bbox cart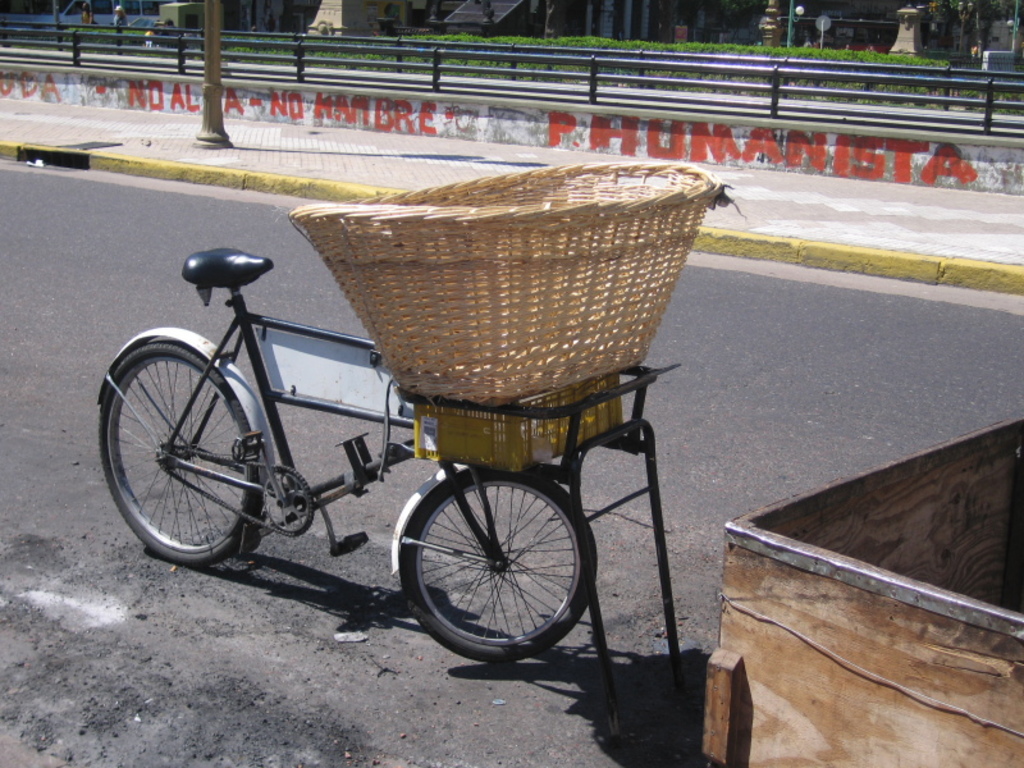
566:415:1023:767
